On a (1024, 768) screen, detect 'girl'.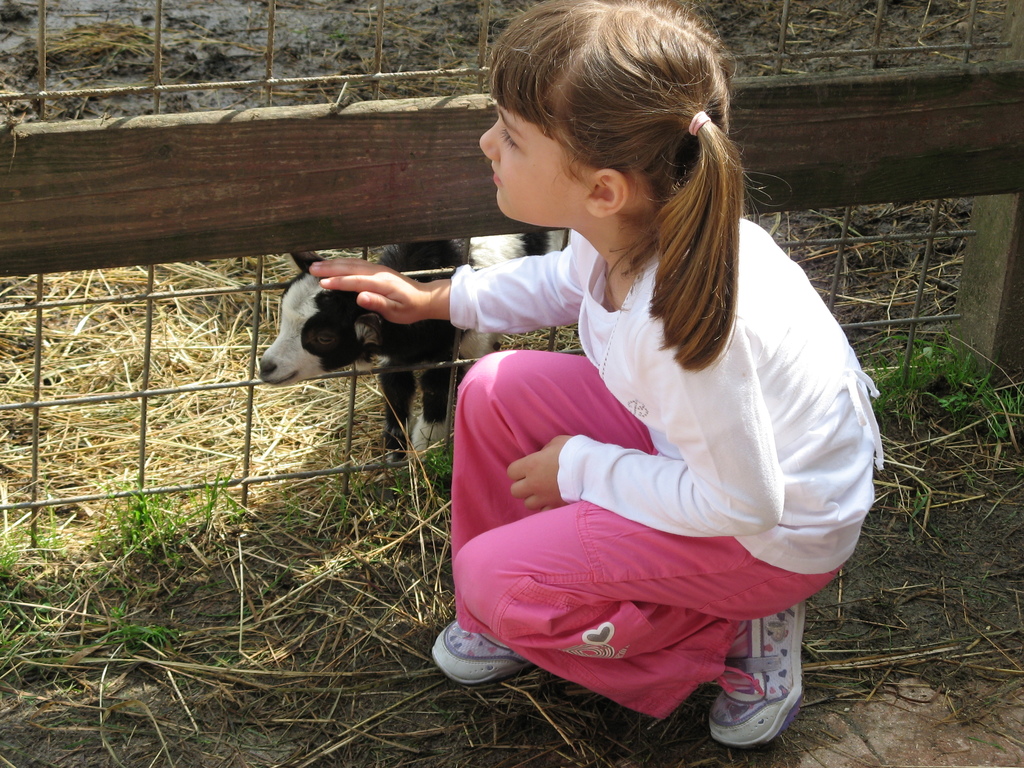
[x1=307, y1=0, x2=897, y2=742].
